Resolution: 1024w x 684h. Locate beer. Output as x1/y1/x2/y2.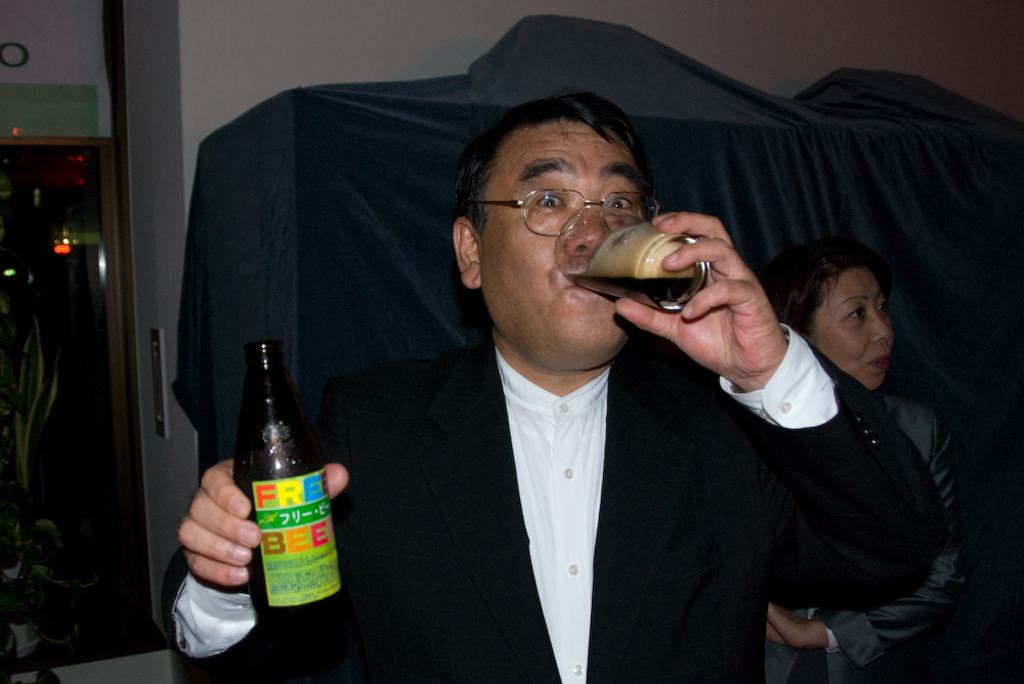
237/338/349/639.
